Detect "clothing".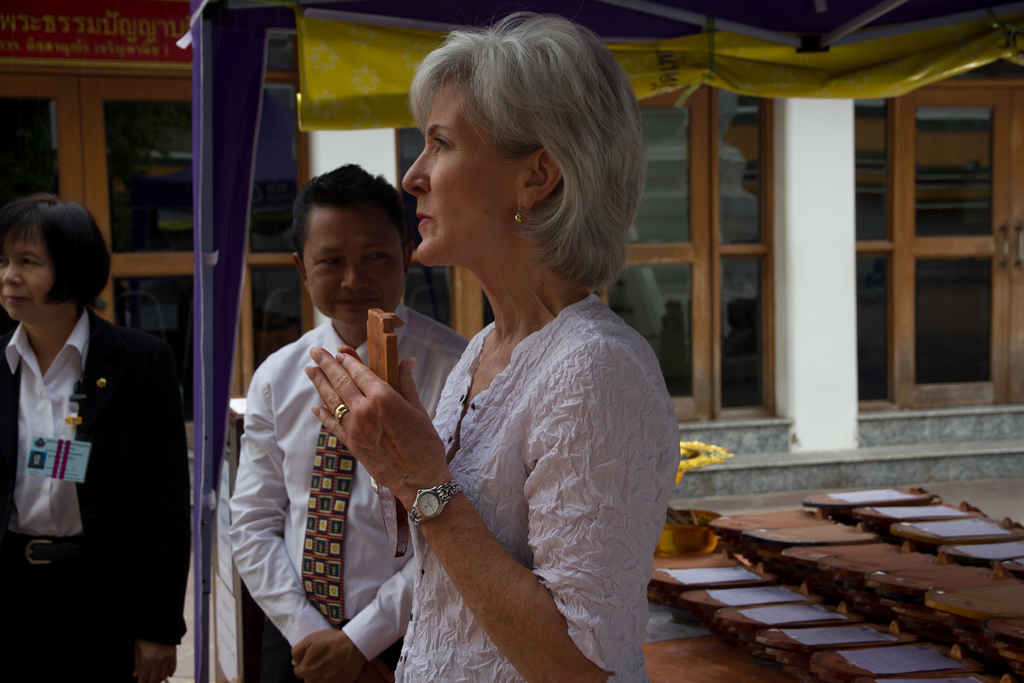
Detected at (left=379, top=293, right=655, bottom=682).
